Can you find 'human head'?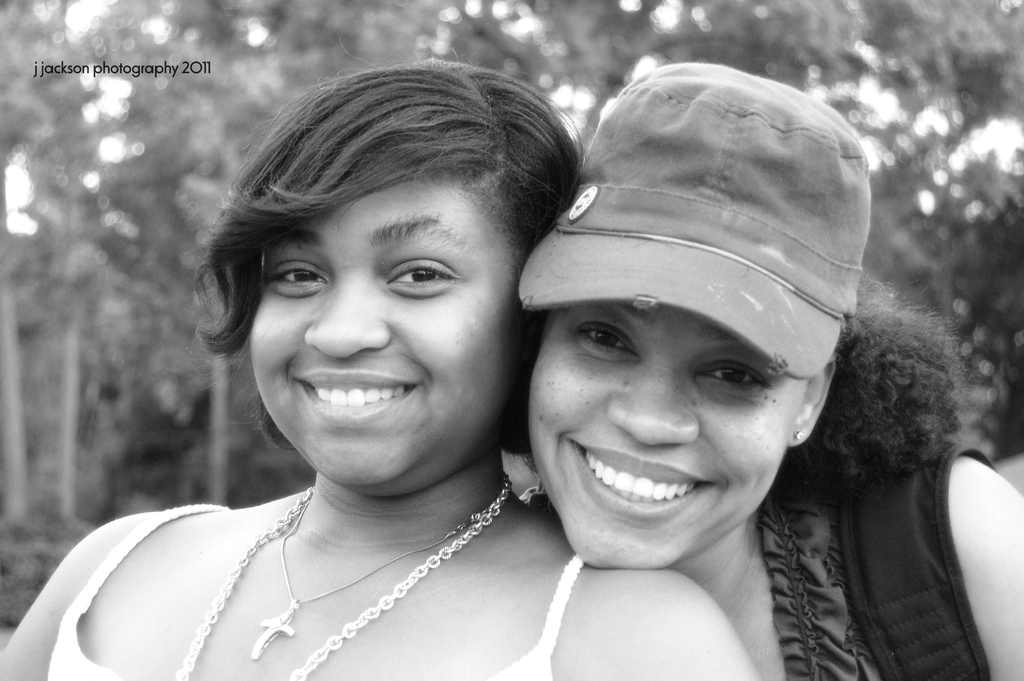
Yes, bounding box: select_region(538, 65, 867, 562).
